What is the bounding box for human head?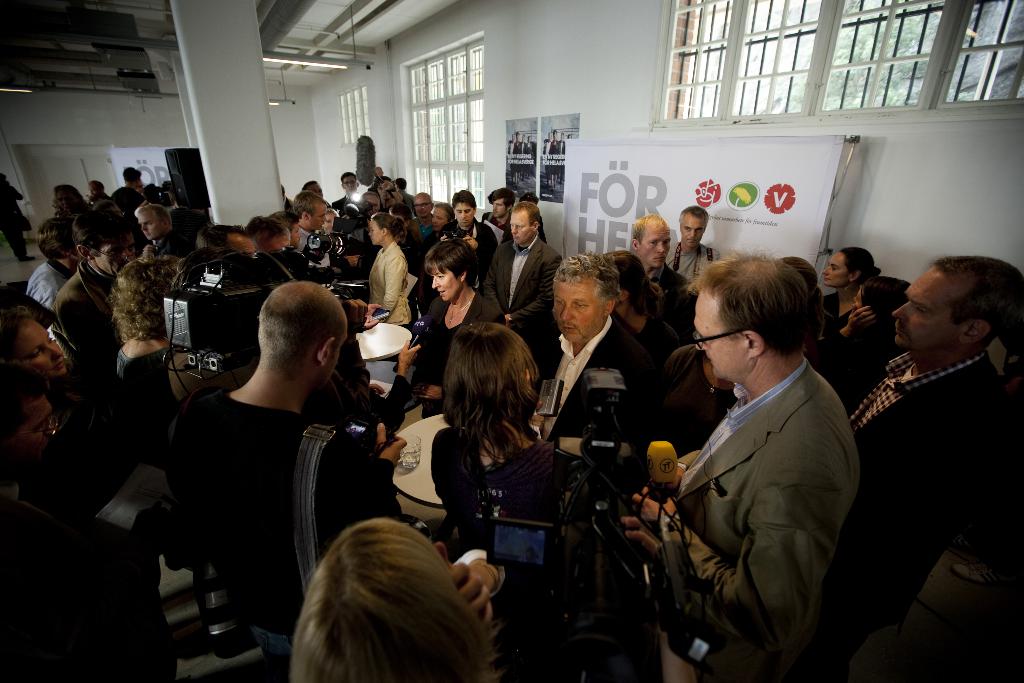
[left=413, top=192, right=437, bottom=216].
